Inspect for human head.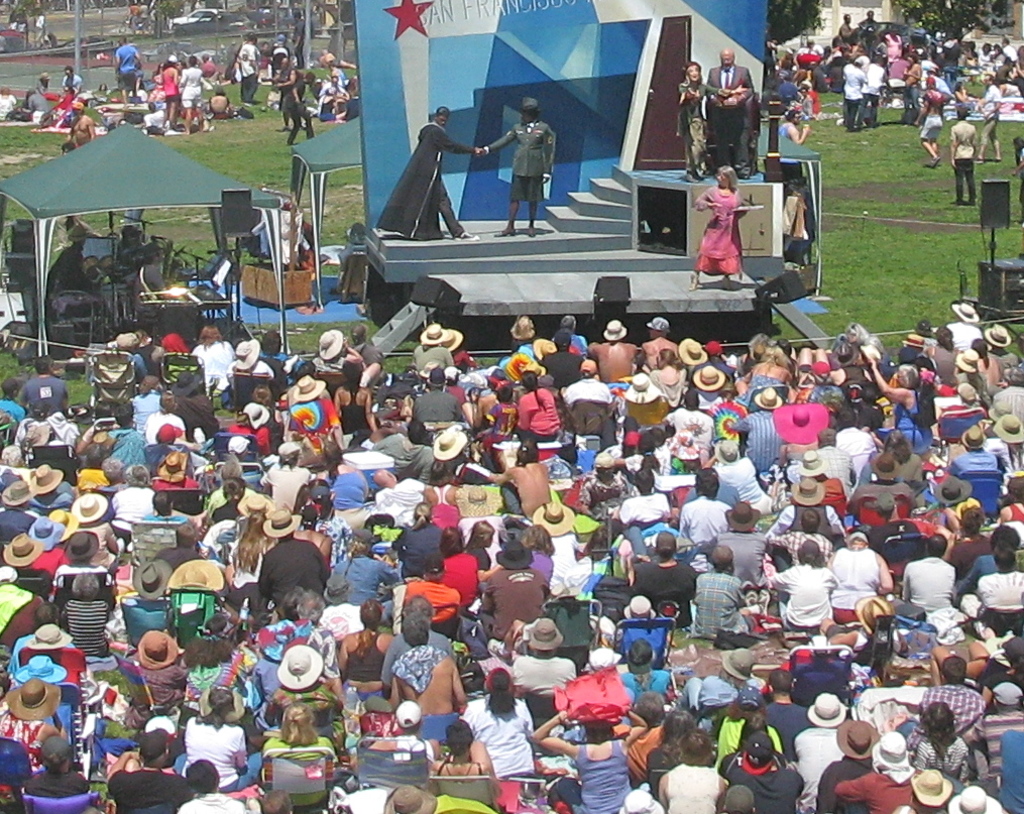
Inspection: bbox=(31, 88, 37, 97).
